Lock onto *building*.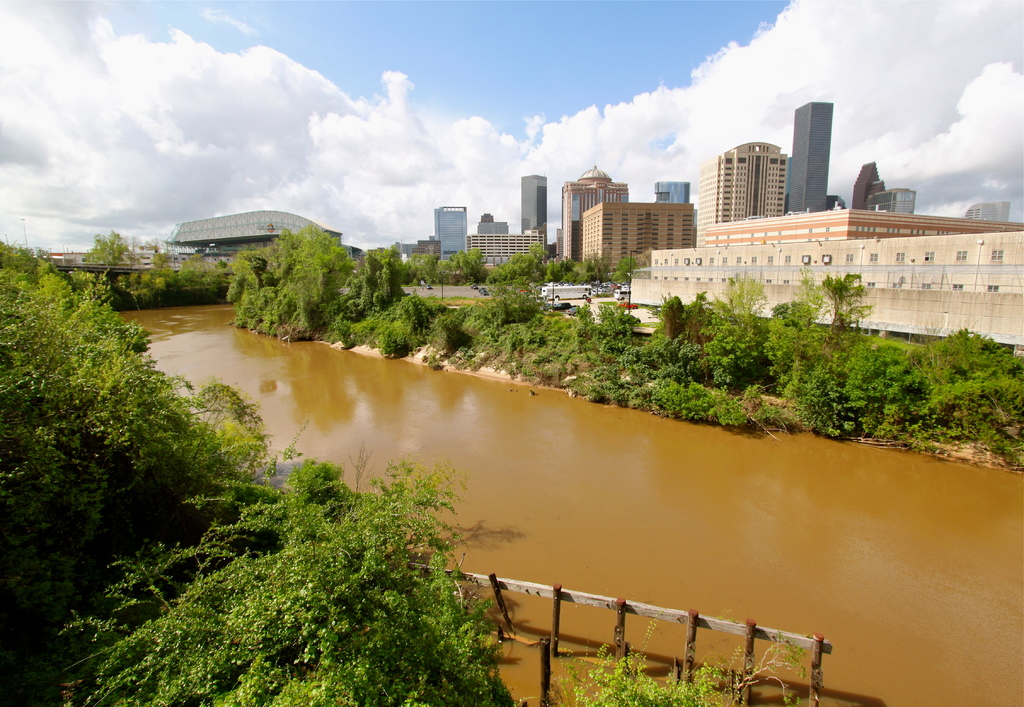
Locked: [x1=581, y1=206, x2=690, y2=272].
